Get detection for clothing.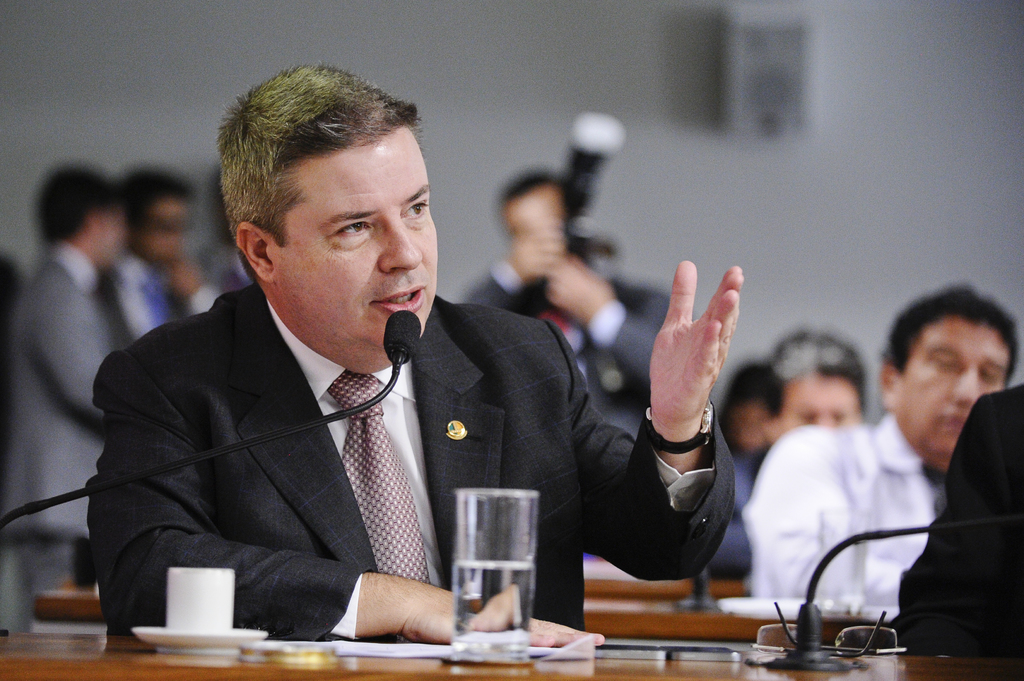
Detection: detection(749, 406, 956, 614).
